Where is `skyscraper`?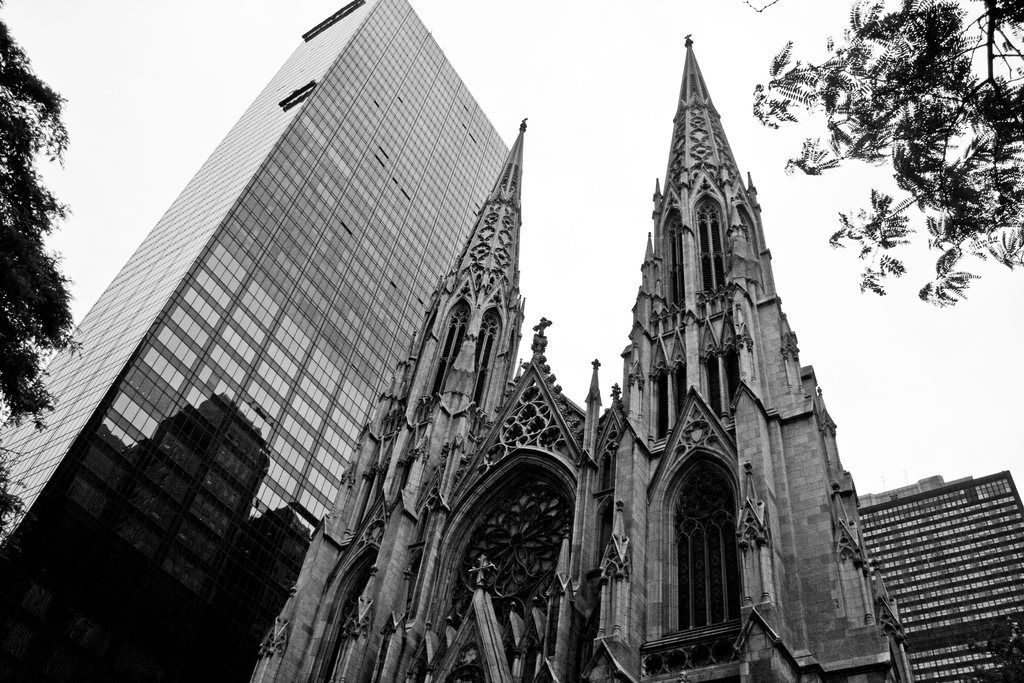
region(63, 5, 559, 633).
